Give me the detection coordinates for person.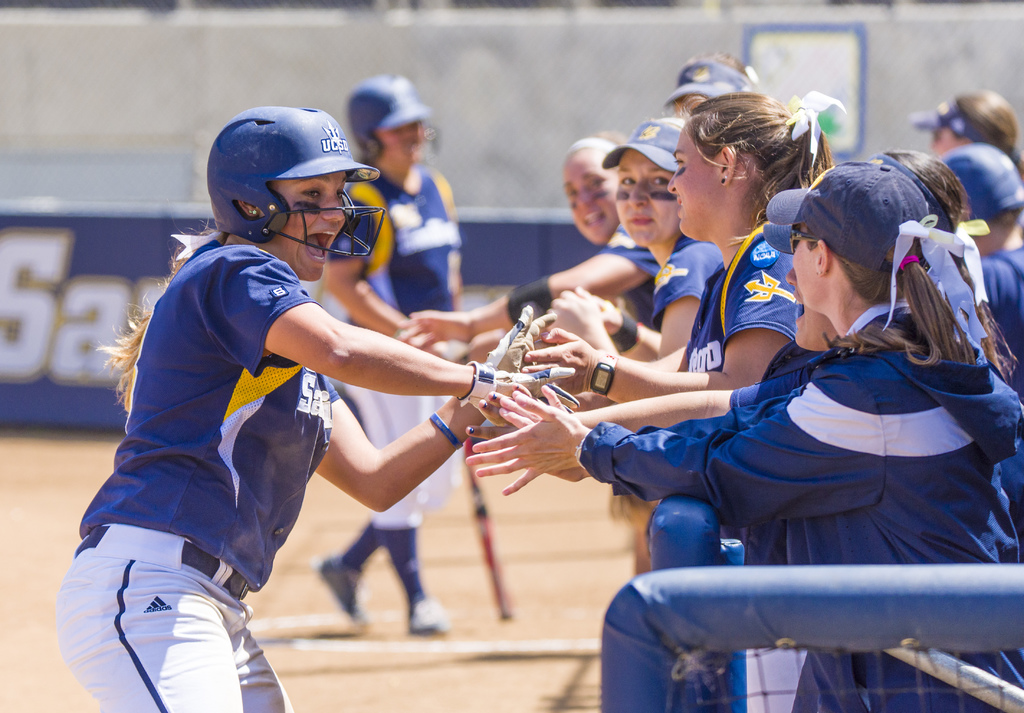
l=109, t=127, r=541, b=712.
